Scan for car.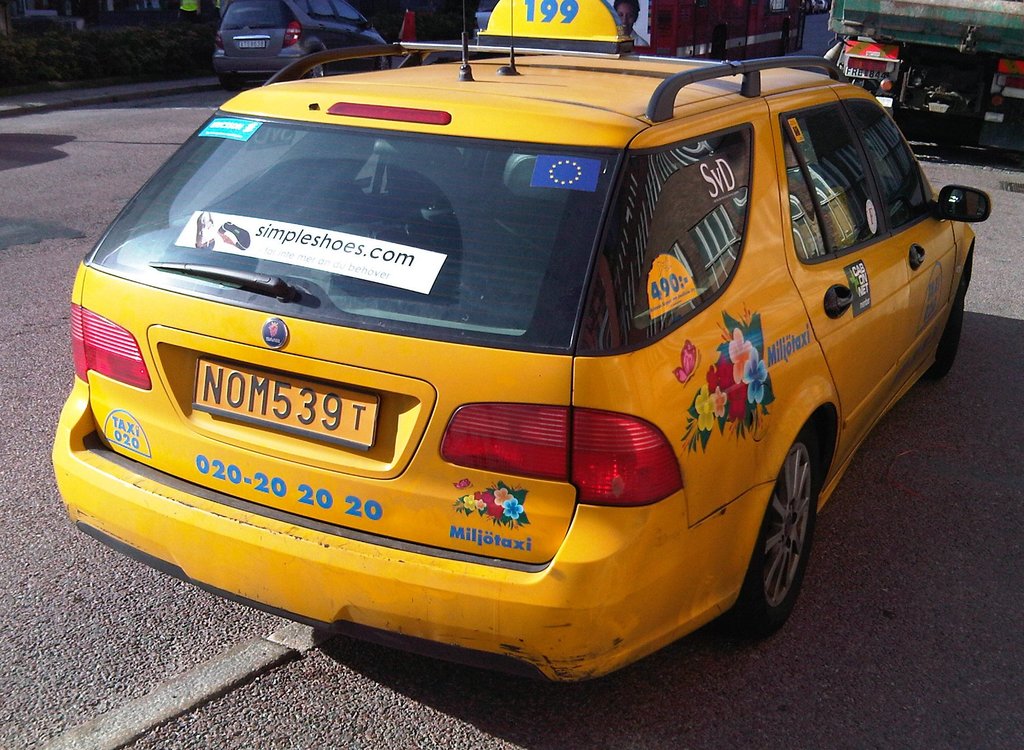
Scan result: x1=205, y1=0, x2=399, y2=90.
